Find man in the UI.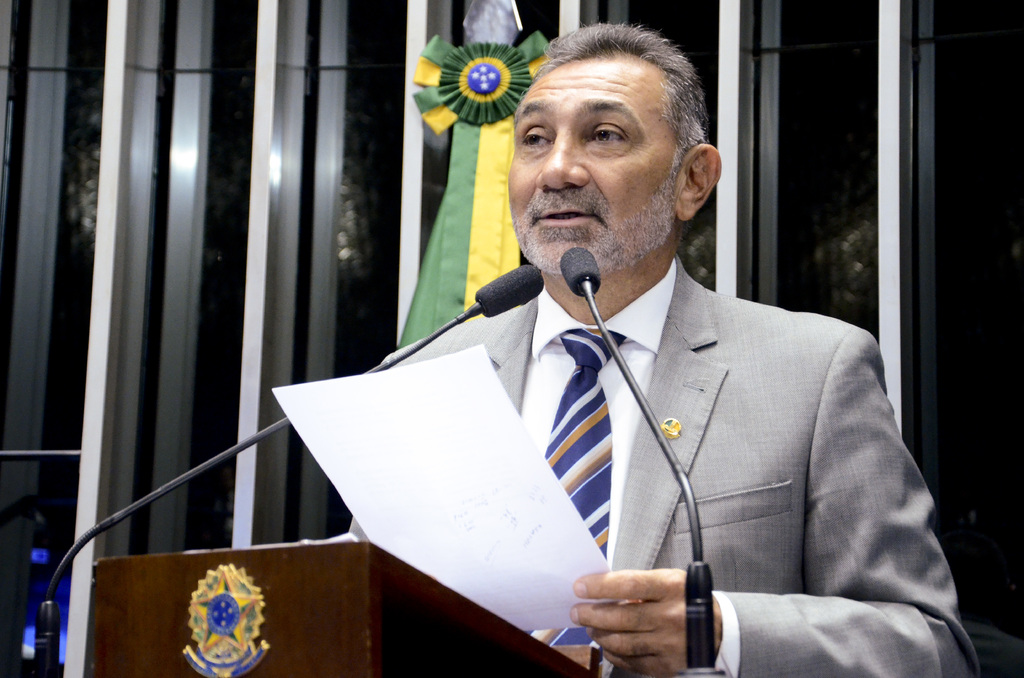
UI element at BBox(257, 57, 948, 658).
